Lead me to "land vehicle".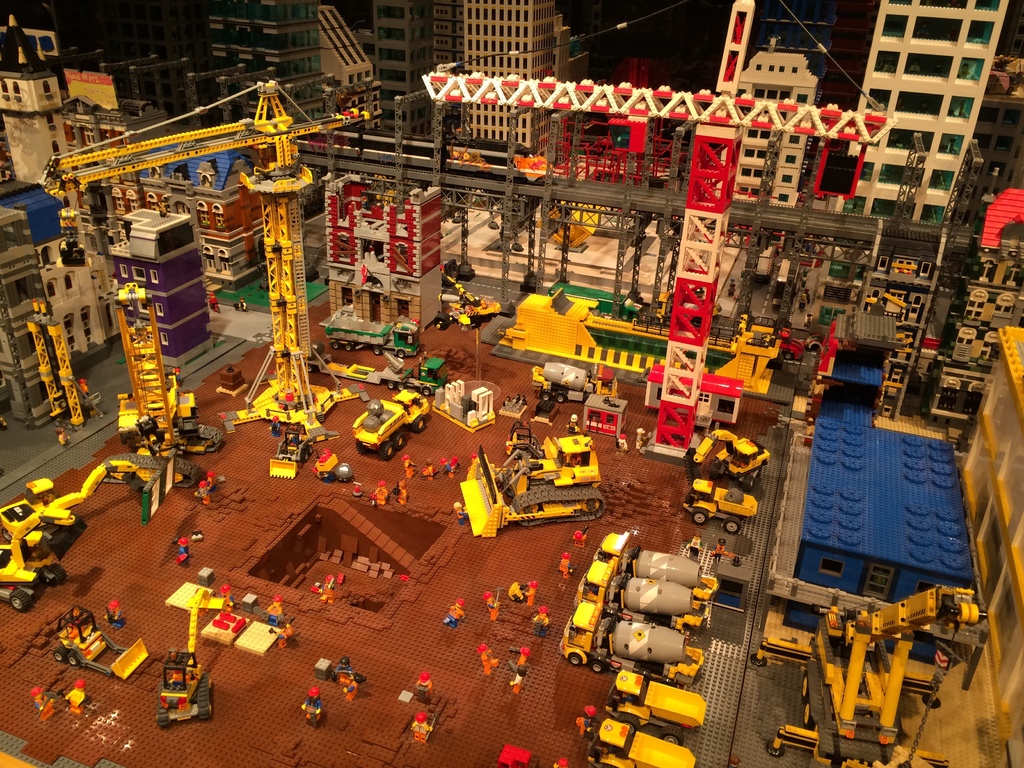
Lead to rect(555, 600, 705, 689).
